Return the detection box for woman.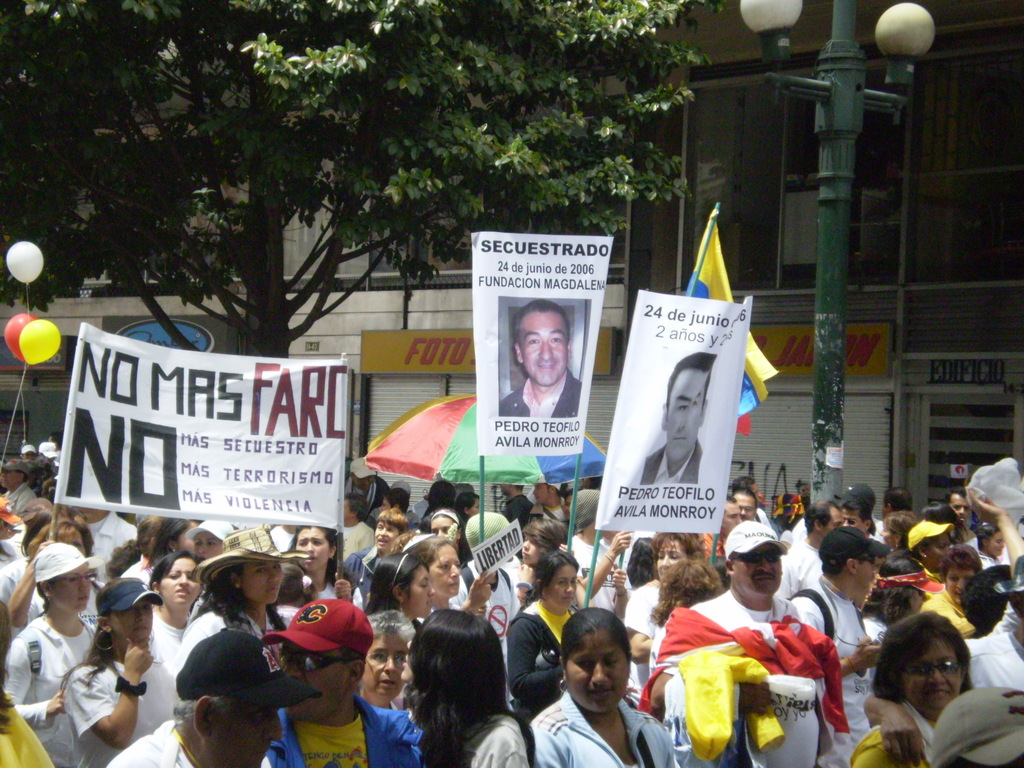
[624,531,705,710].
